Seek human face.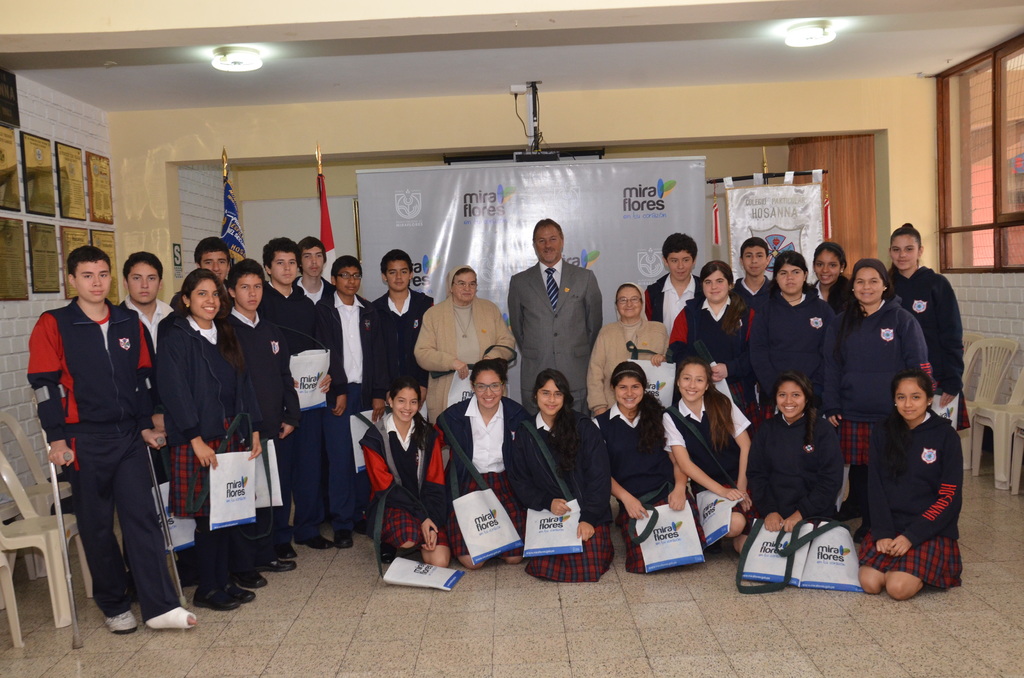
Rect(79, 261, 108, 302).
